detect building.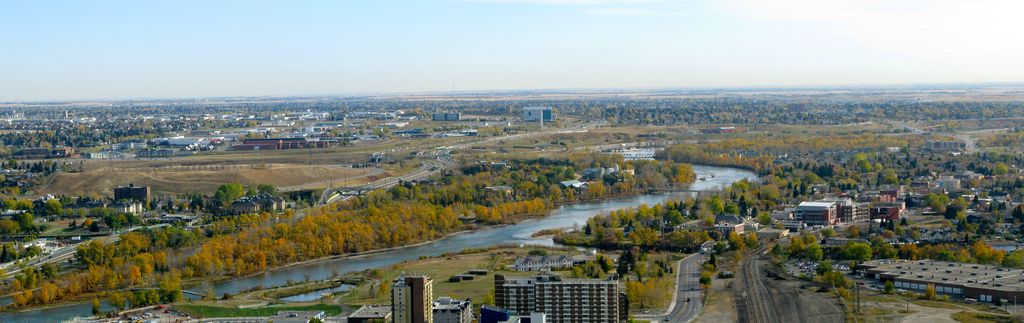
Detected at x1=493 y1=272 x2=627 y2=322.
